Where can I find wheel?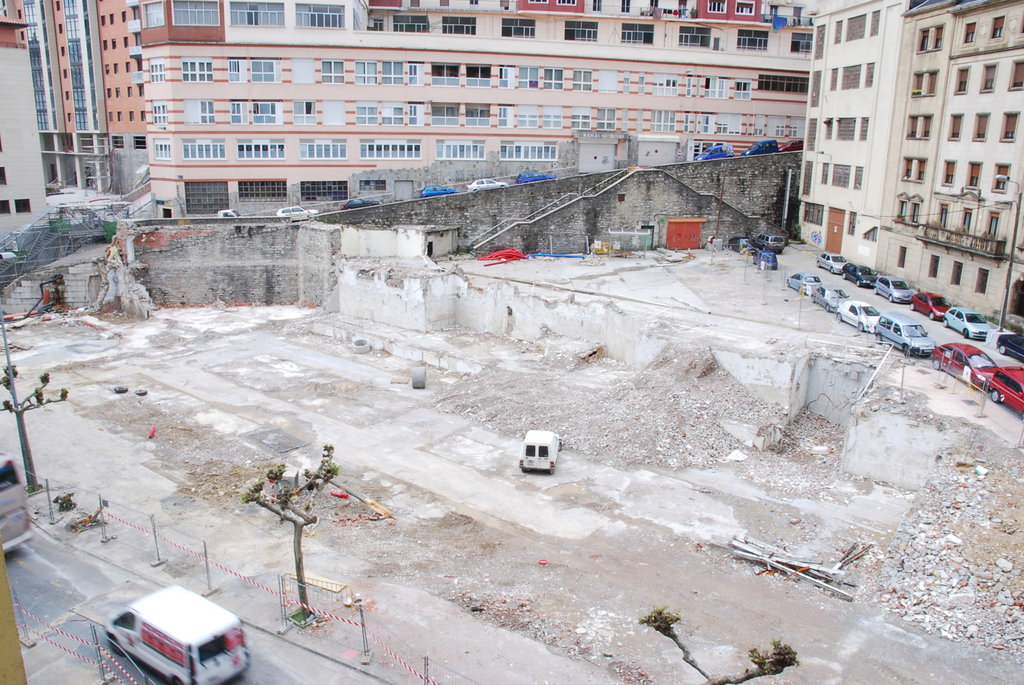
You can find it at BBox(961, 329, 968, 338).
